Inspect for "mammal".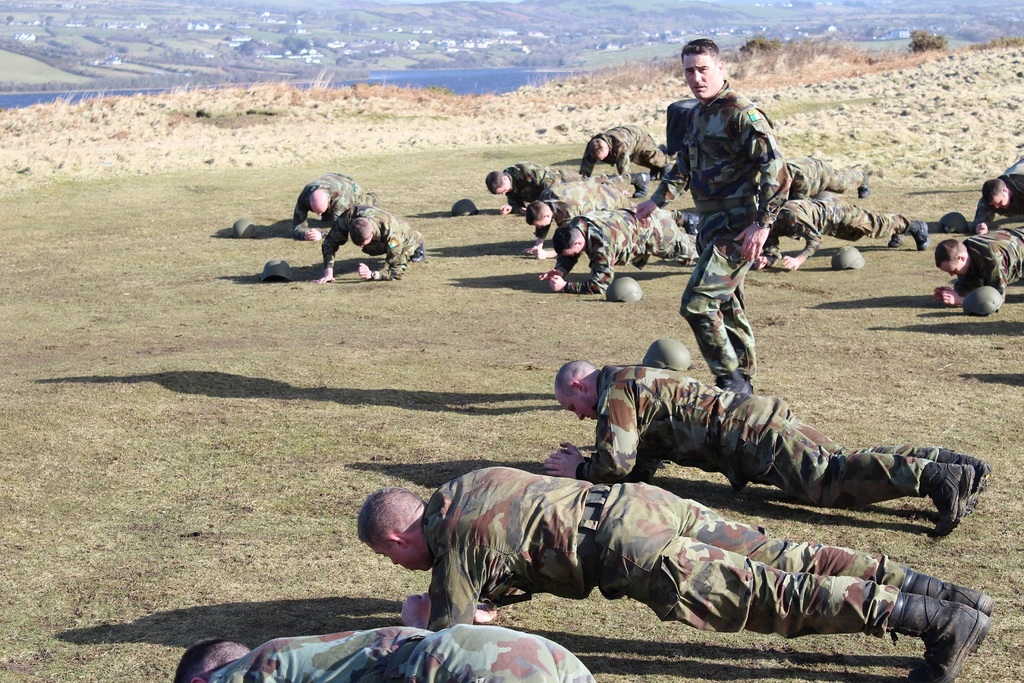
Inspection: left=538, top=206, right=705, bottom=289.
